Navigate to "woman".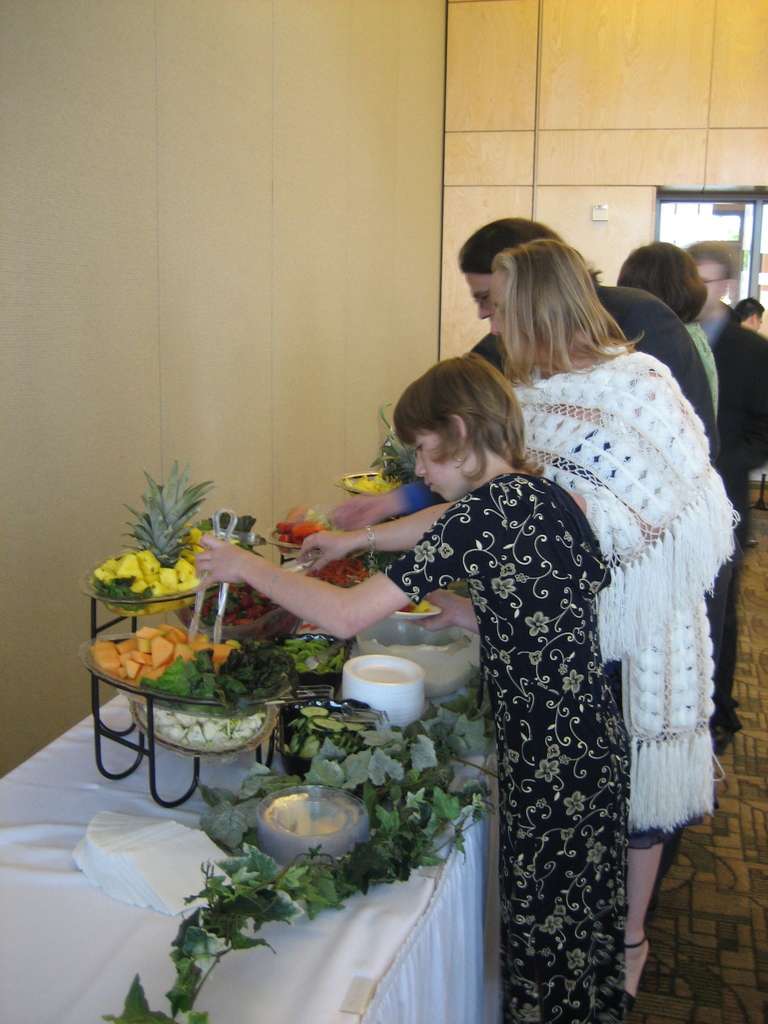
Navigation target: 470, 216, 725, 1023.
